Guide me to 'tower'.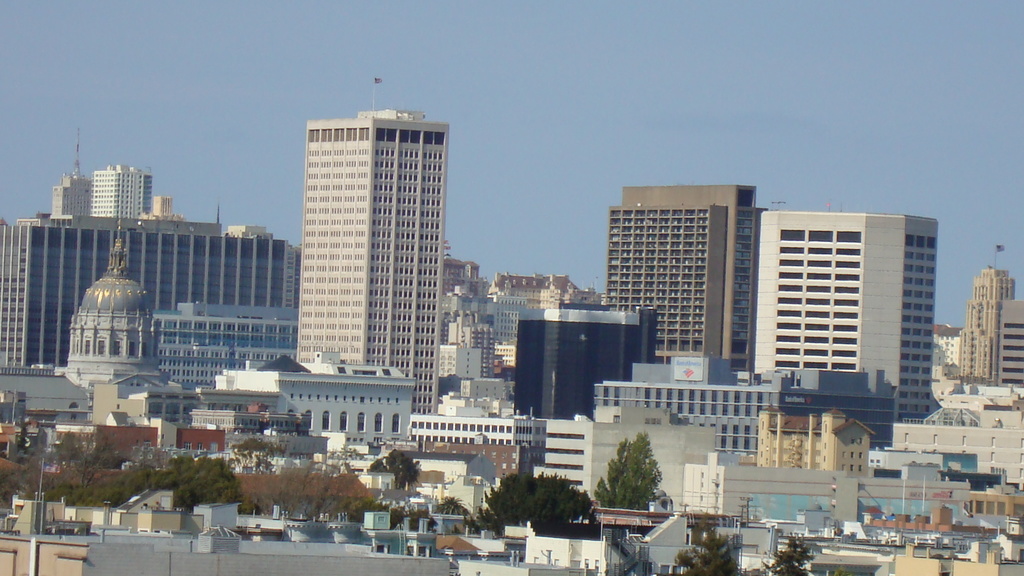
Guidance: [left=963, top=272, right=1009, bottom=371].
